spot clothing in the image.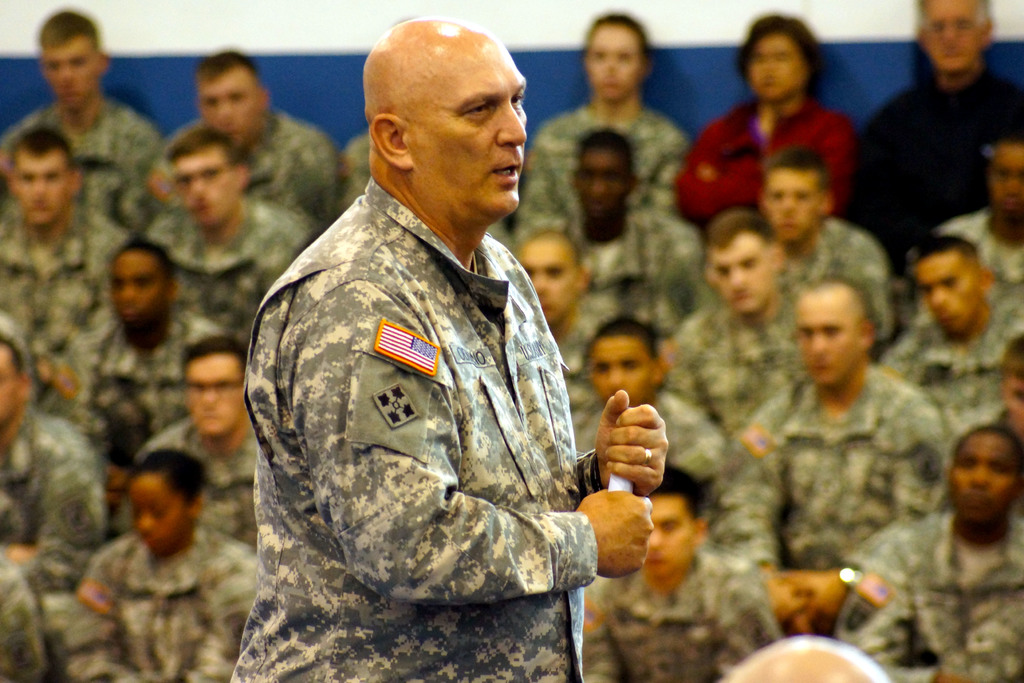
clothing found at (76,305,231,482).
